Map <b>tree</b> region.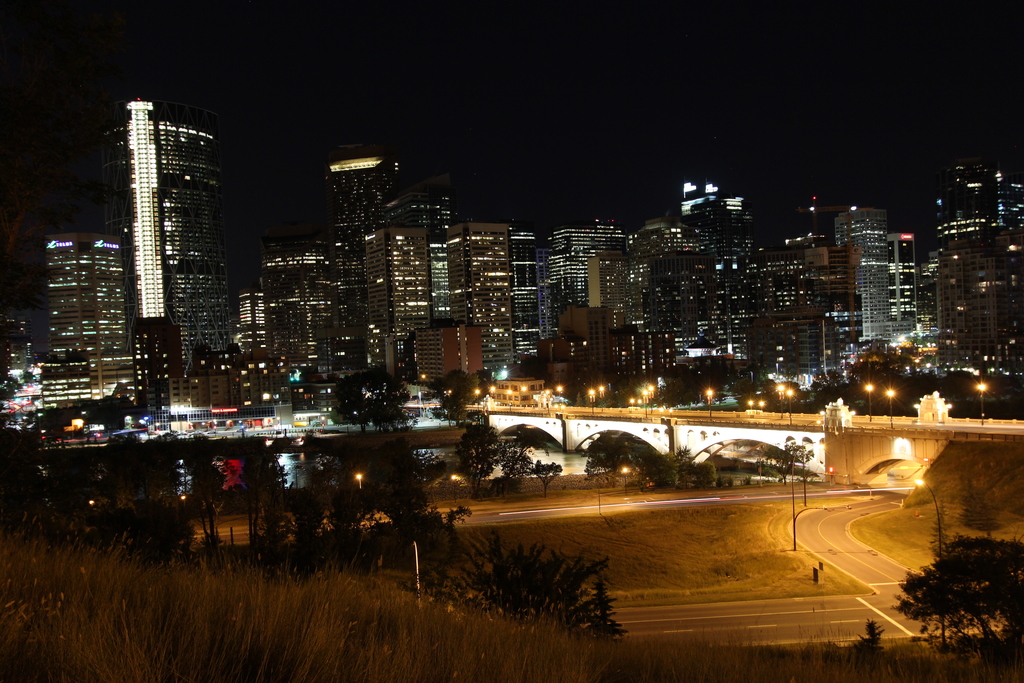
Mapped to <bbox>354, 438, 449, 498</bbox>.
